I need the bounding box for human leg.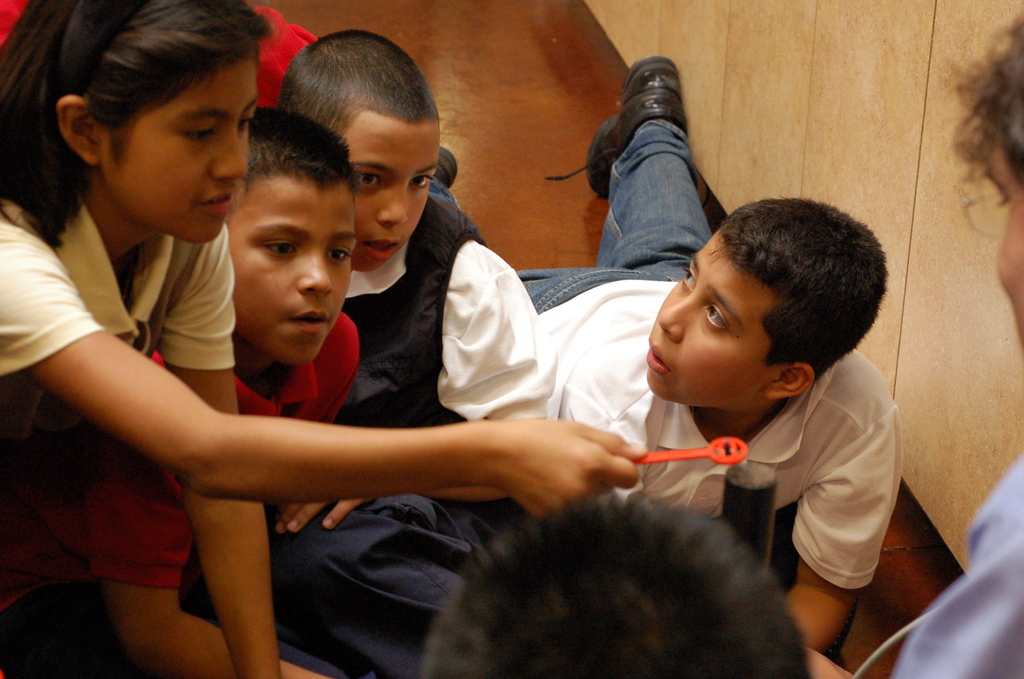
Here it is: <bbox>582, 54, 710, 288</bbox>.
